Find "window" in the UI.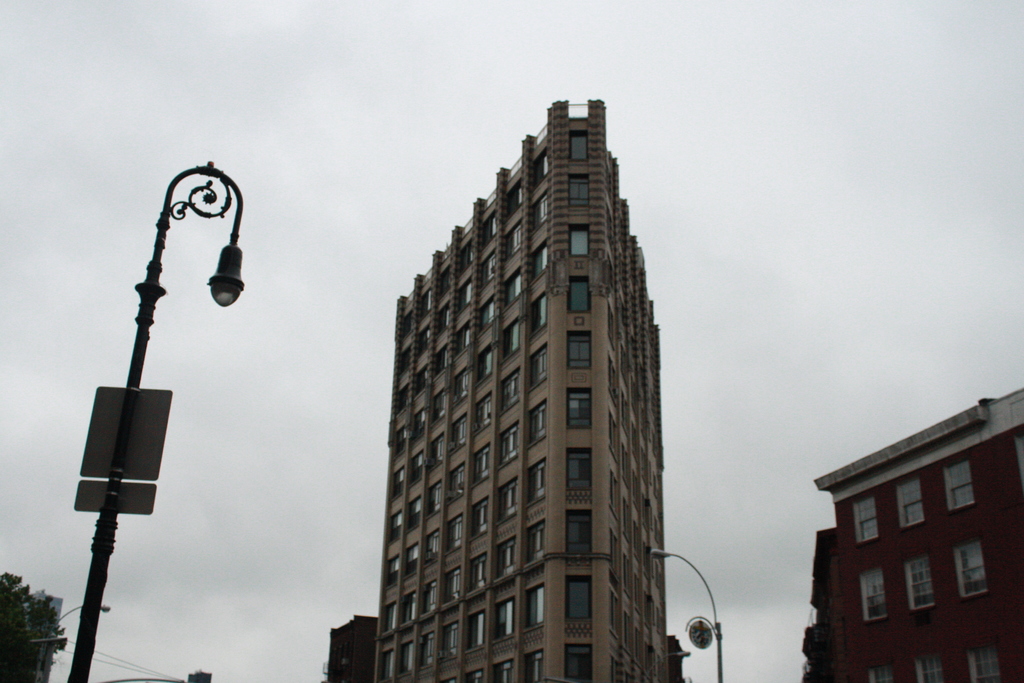
UI element at select_region(908, 644, 952, 682).
